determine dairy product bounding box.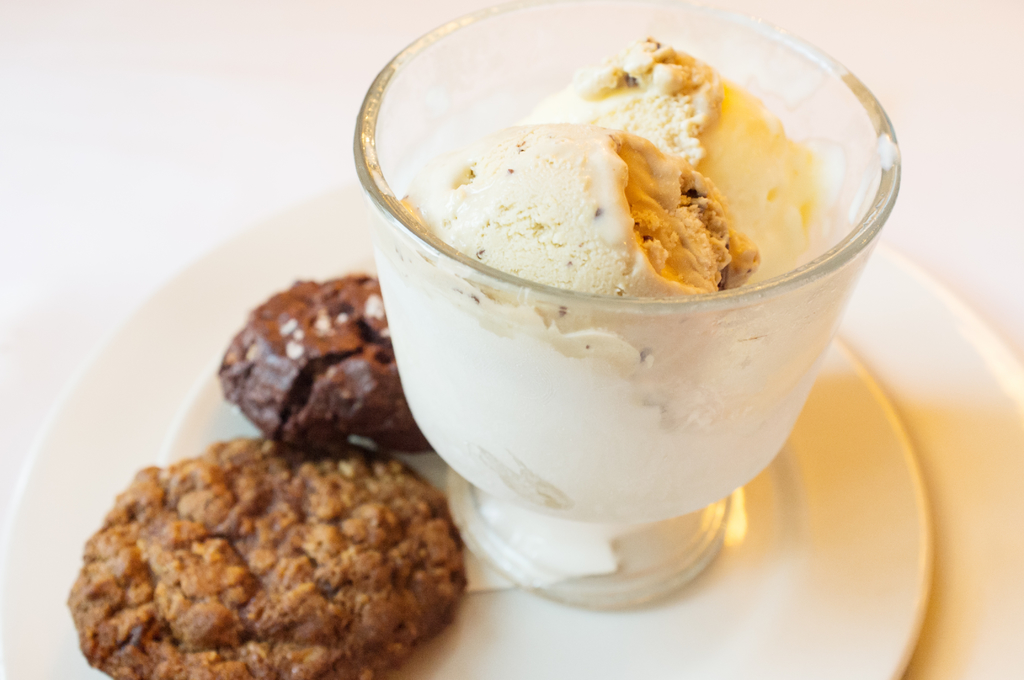
Determined: <bbox>72, 457, 474, 679</bbox>.
